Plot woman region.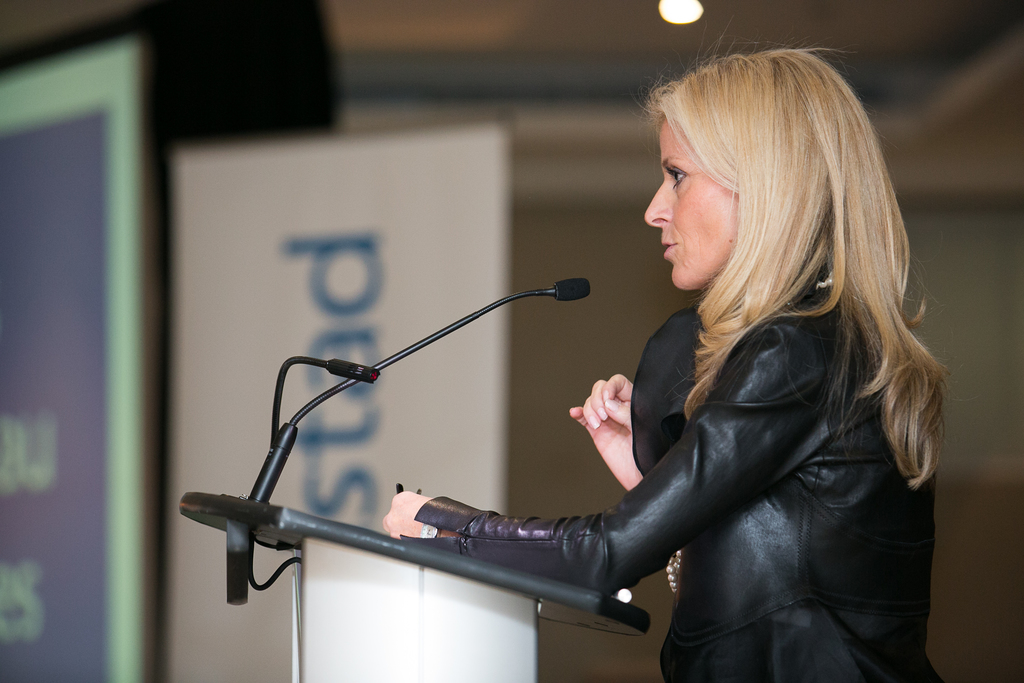
Plotted at 389/76/887/682.
